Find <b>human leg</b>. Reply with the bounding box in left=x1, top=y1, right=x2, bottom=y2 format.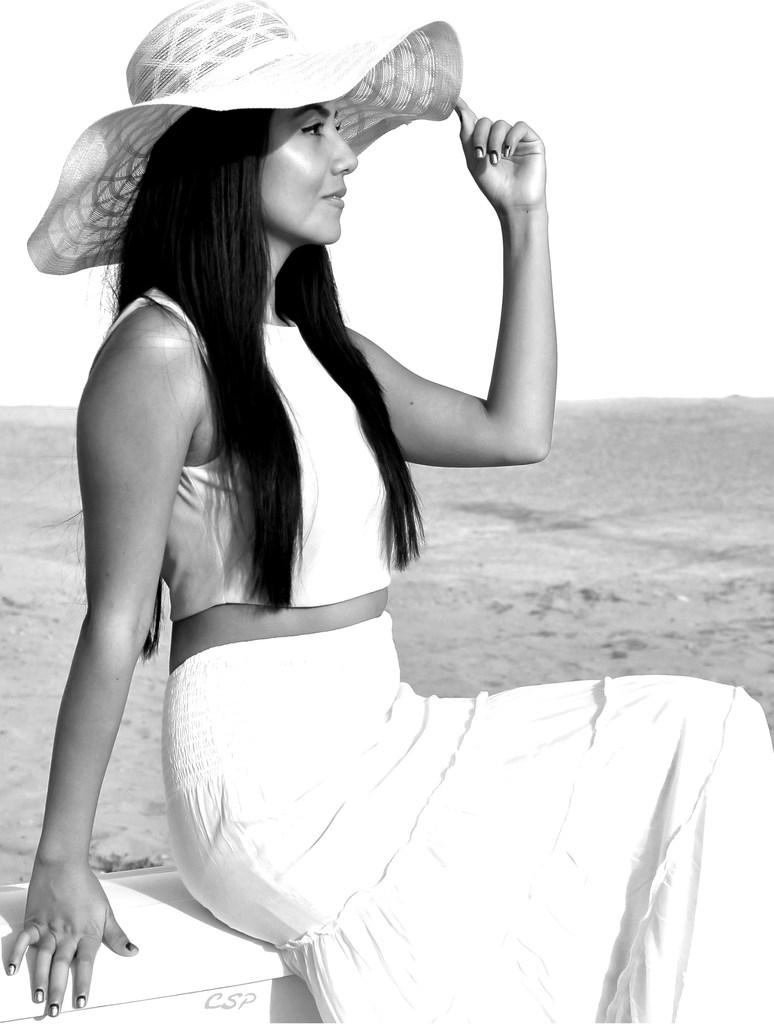
left=156, top=680, right=773, bottom=1023.
